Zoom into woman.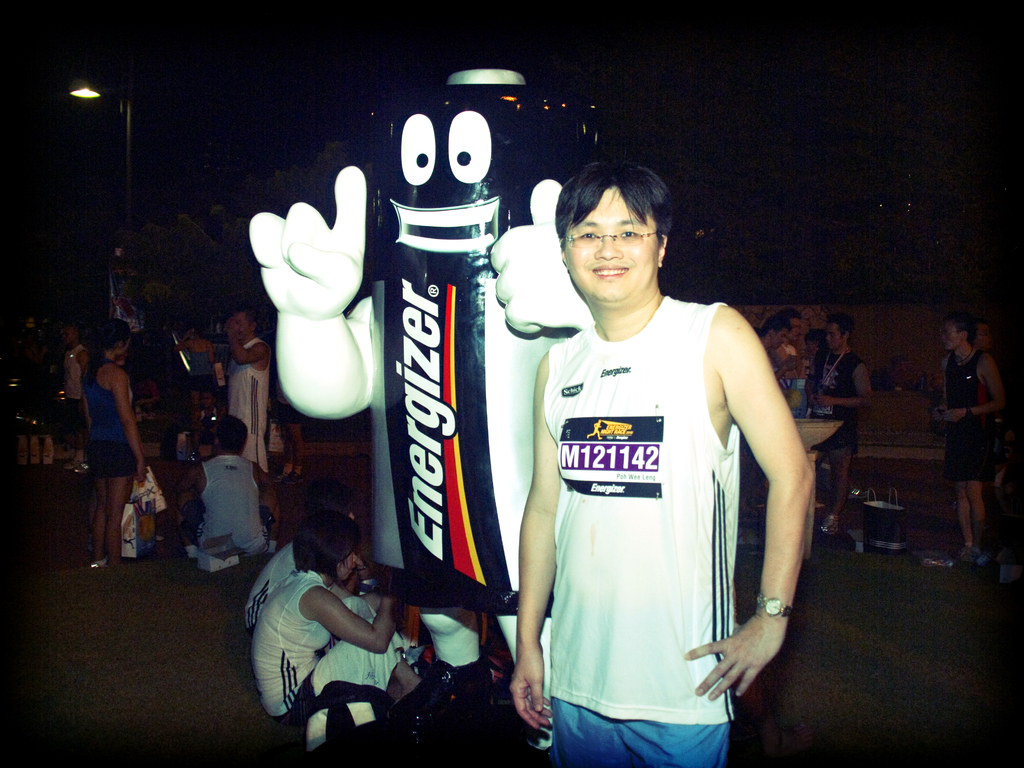
Zoom target: [56, 296, 156, 564].
